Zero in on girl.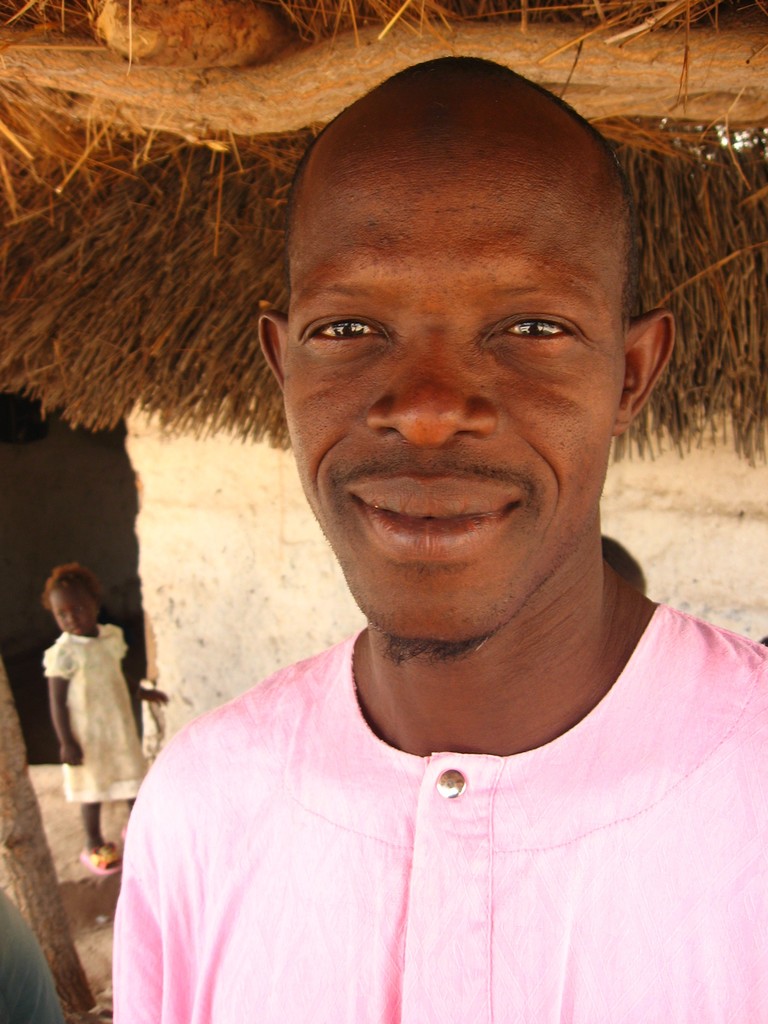
Zeroed in: [44,552,172,870].
